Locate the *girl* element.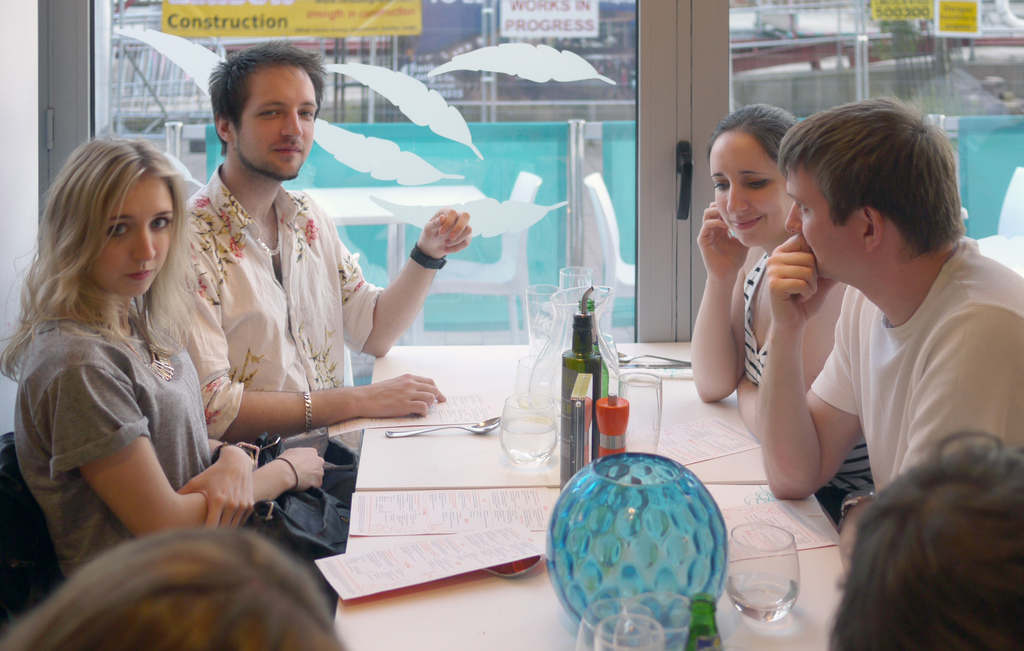
Element bbox: region(681, 97, 878, 483).
